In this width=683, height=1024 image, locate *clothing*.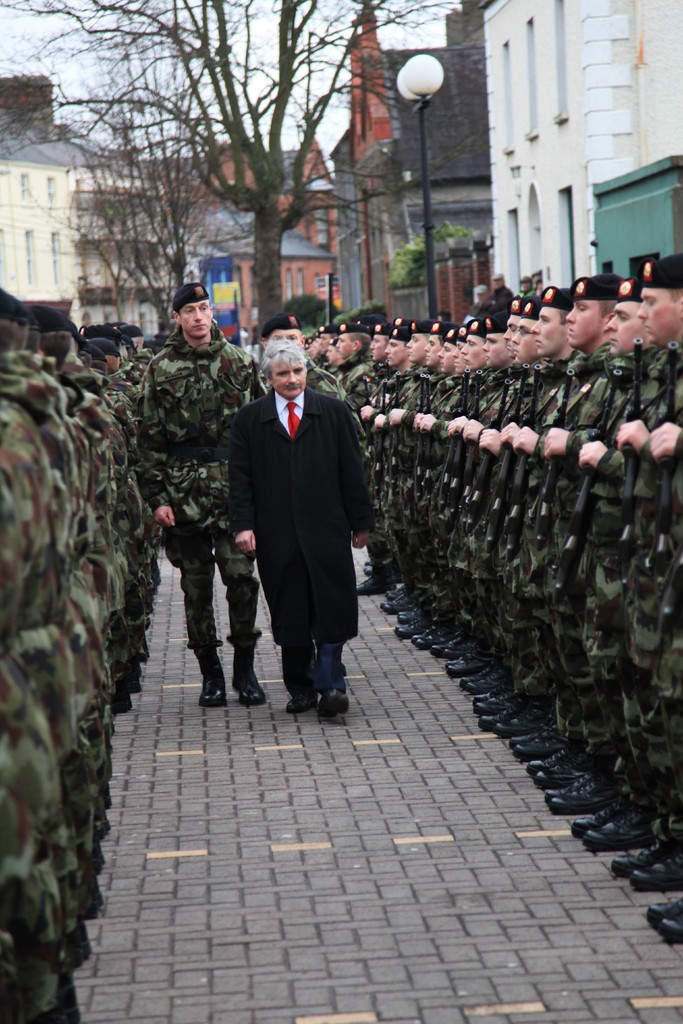
Bounding box: box=[251, 356, 366, 445].
